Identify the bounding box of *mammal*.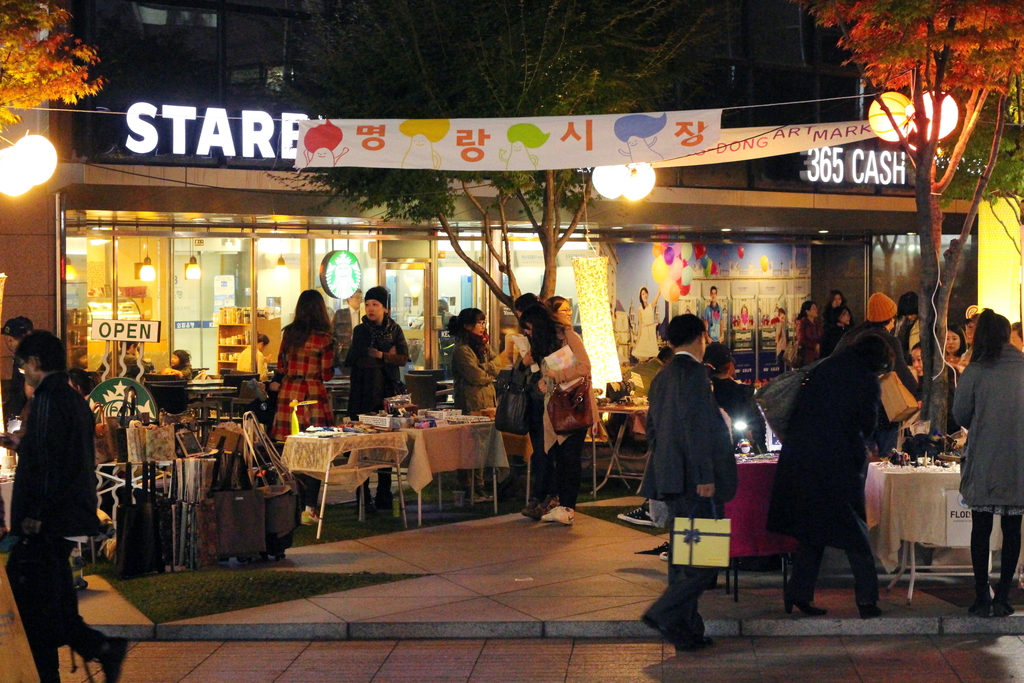
<box>452,309,513,500</box>.
